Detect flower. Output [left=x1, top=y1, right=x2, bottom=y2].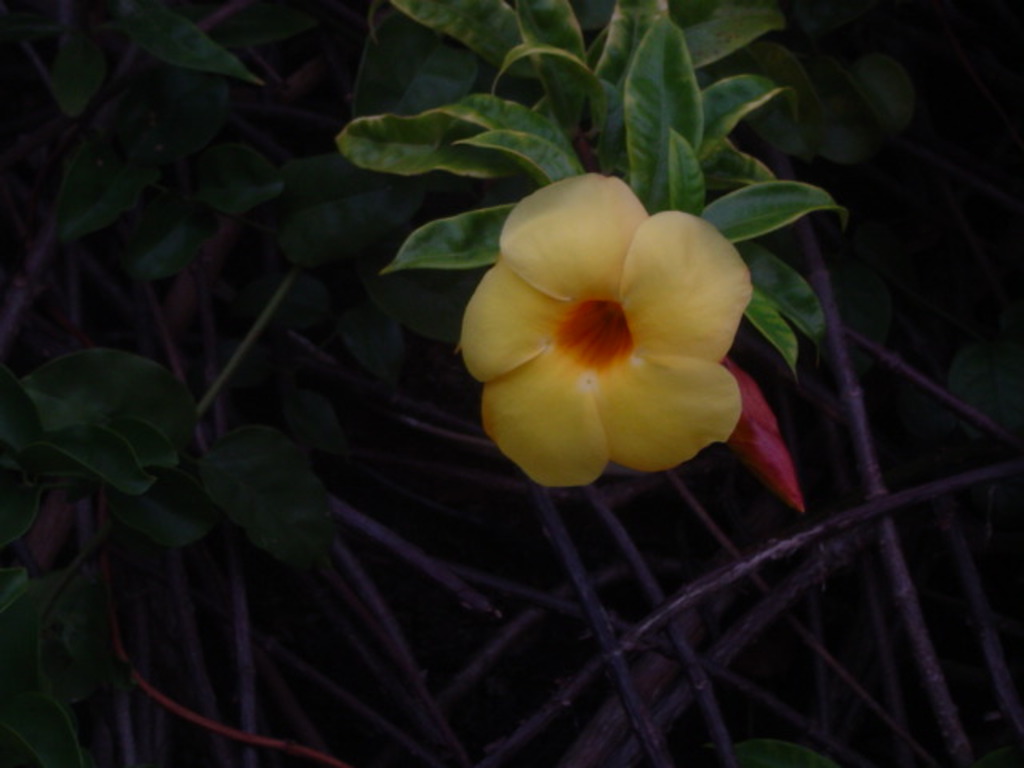
[left=461, top=166, right=739, bottom=498].
